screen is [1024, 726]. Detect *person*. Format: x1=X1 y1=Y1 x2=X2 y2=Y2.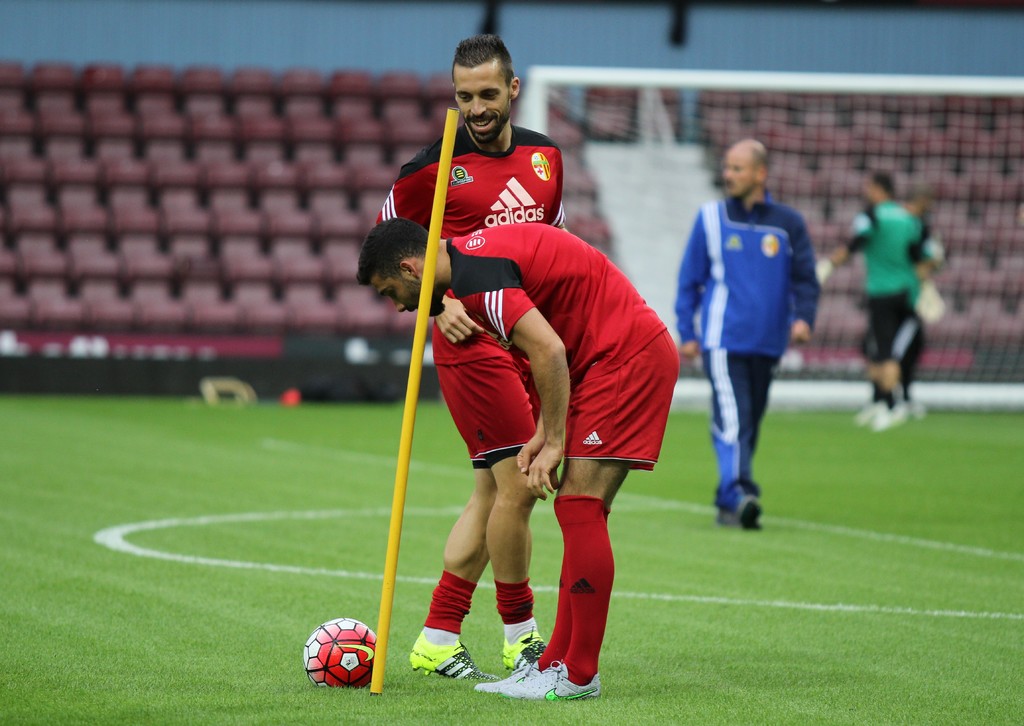
x1=676 y1=137 x2=820 y2=529.
